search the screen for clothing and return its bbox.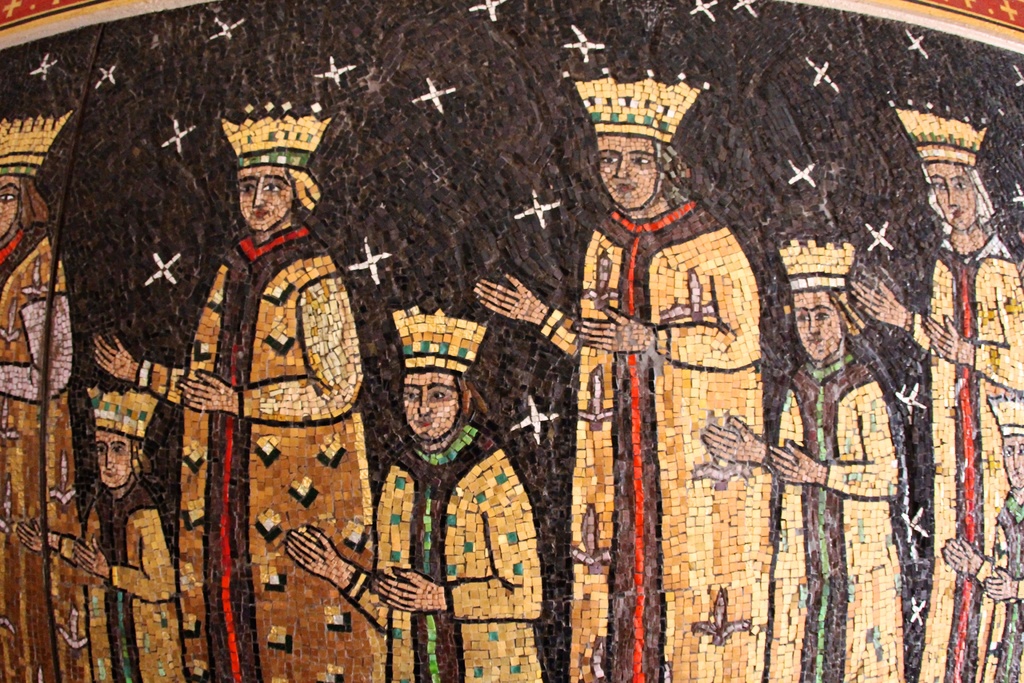
Found: 982/488/1023/682.
